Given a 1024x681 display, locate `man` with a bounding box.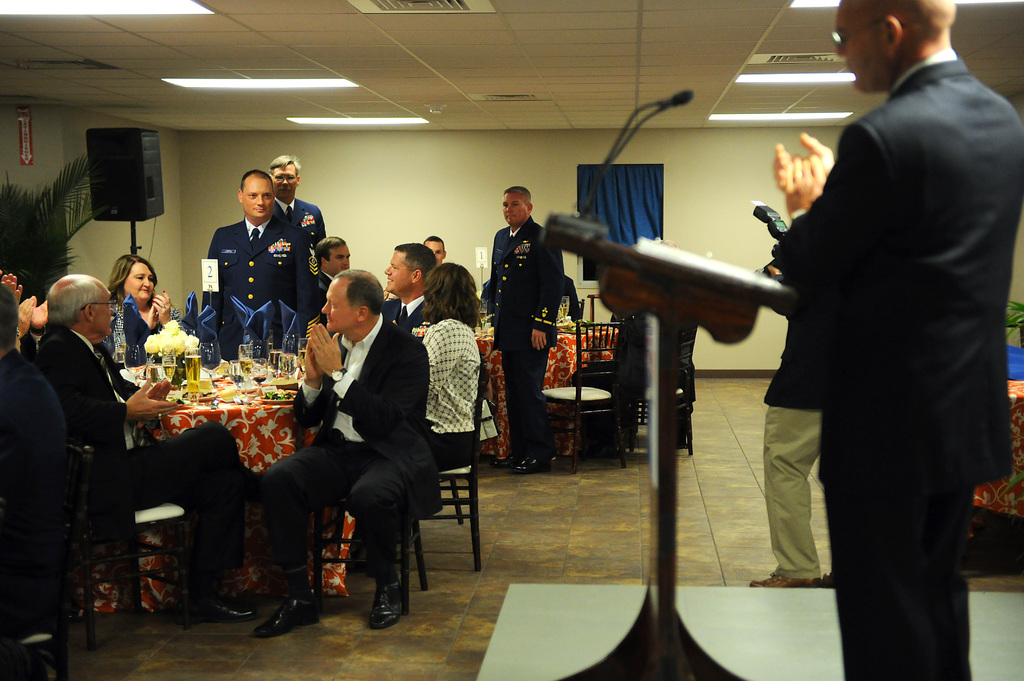
Located: bbox=[750, 307, 829, 593].
